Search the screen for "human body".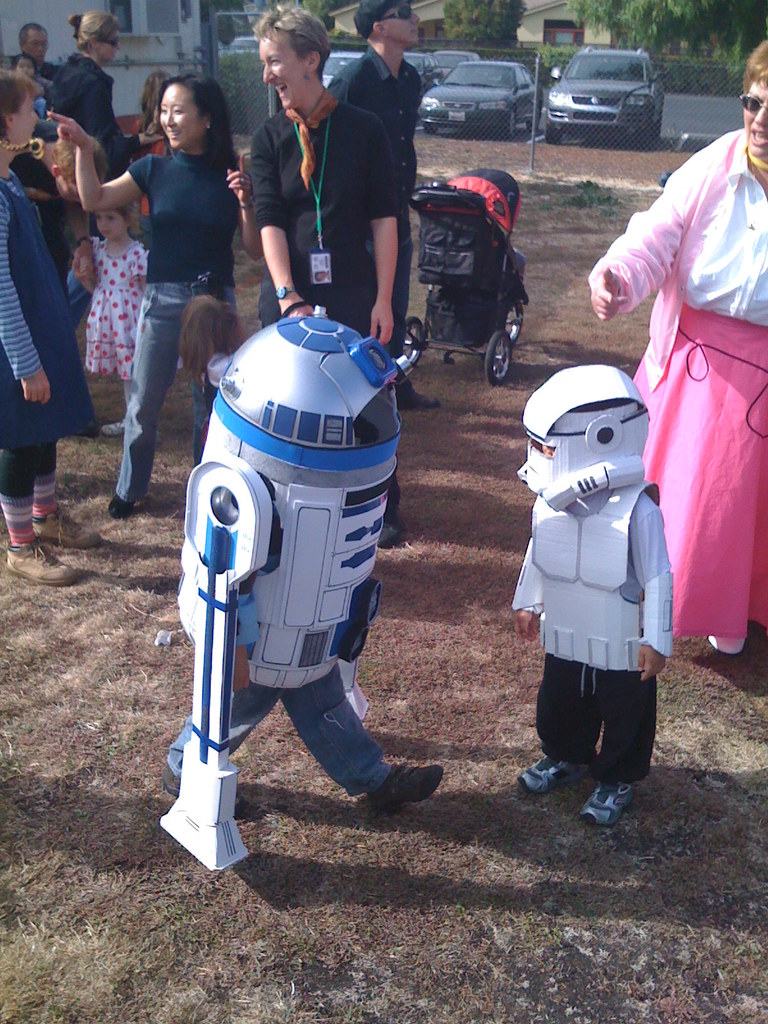
Found at [x1=602, y1=67, x2=758, y2=671].
